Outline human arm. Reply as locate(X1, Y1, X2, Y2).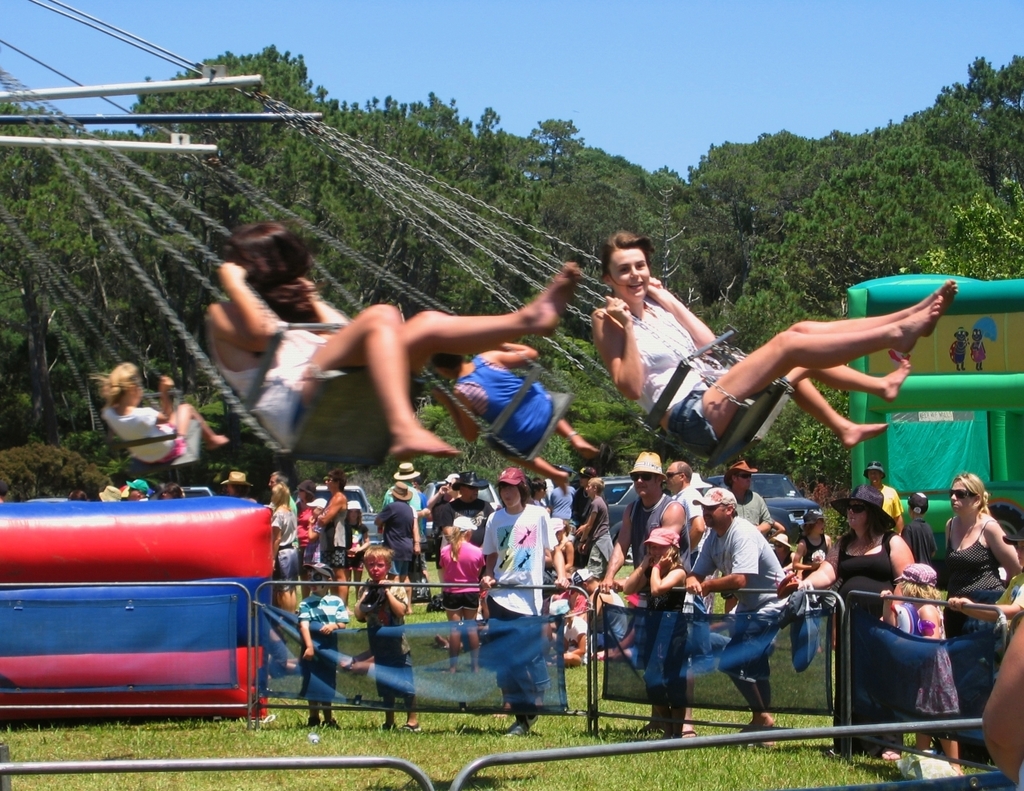
locate(827, 535, 839, 559).
